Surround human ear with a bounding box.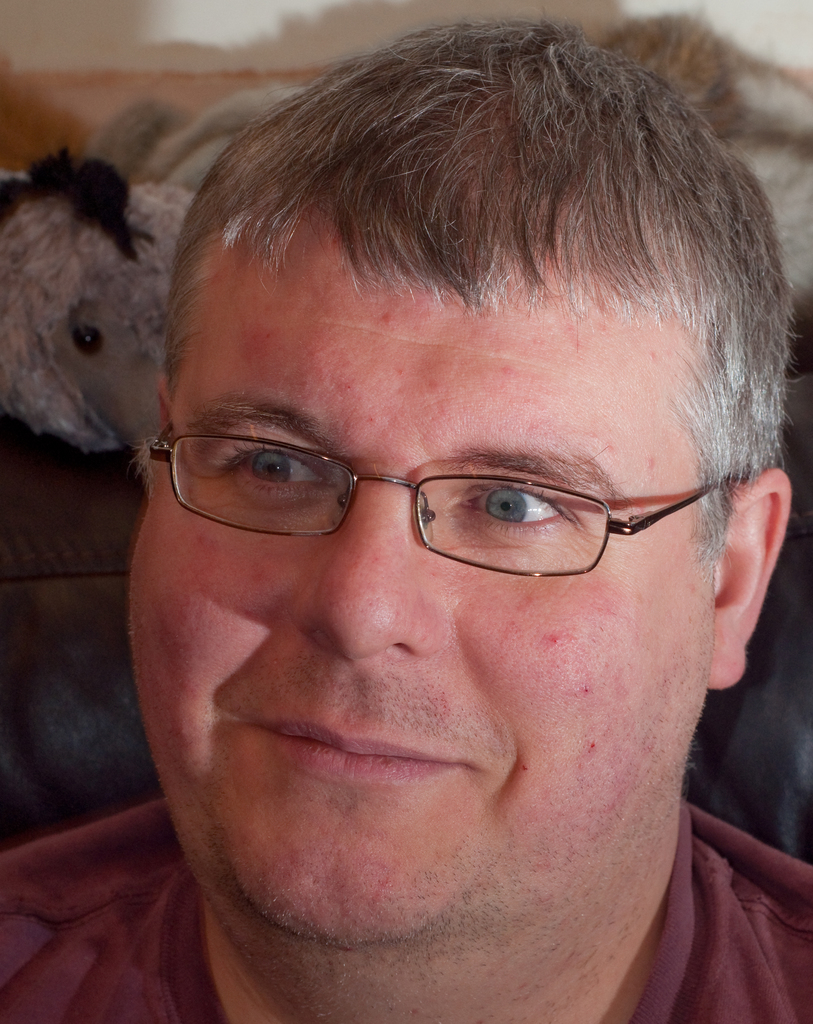
bbox=[154, 372, 173, 431].
